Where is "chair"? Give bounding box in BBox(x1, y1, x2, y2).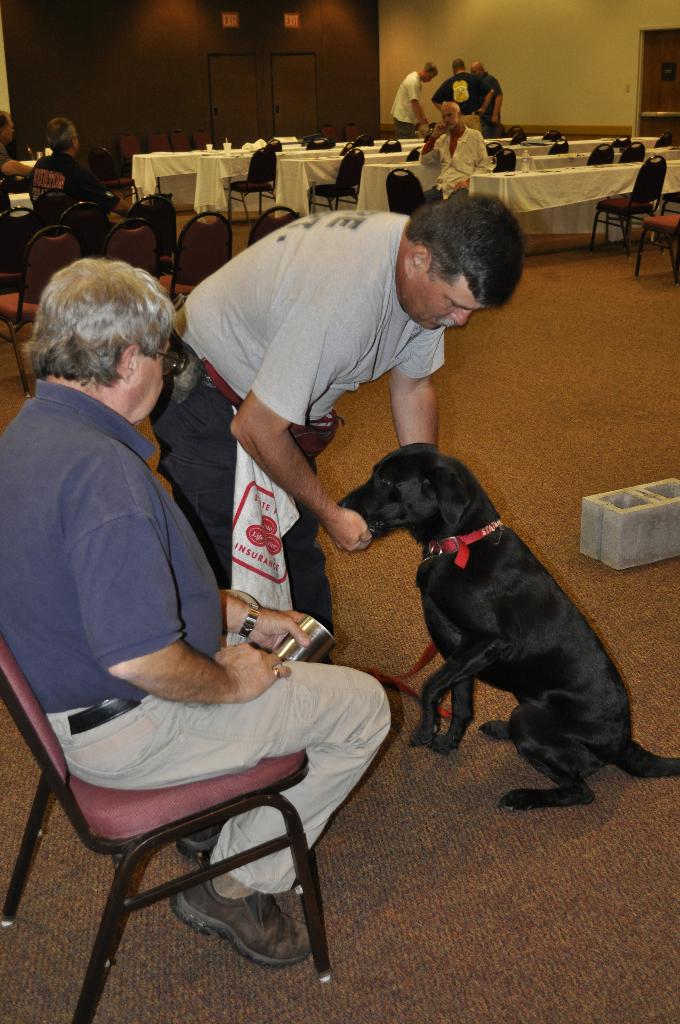
BBox(0, 200, 49, 288).
